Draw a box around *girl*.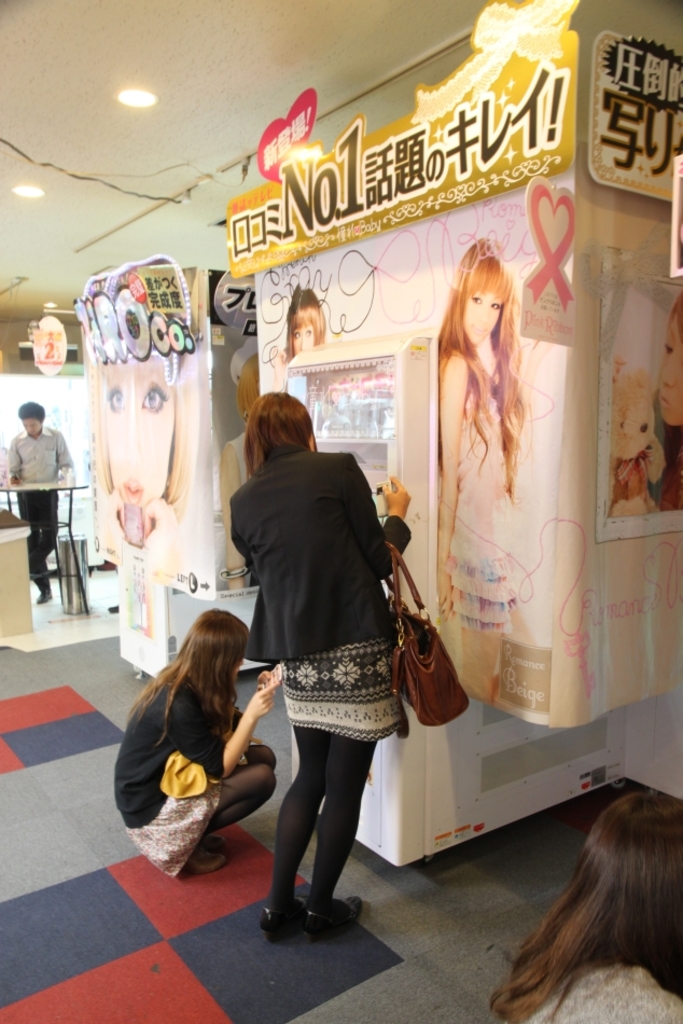
(x1=111, y1=606, x2=275, y2=880).
